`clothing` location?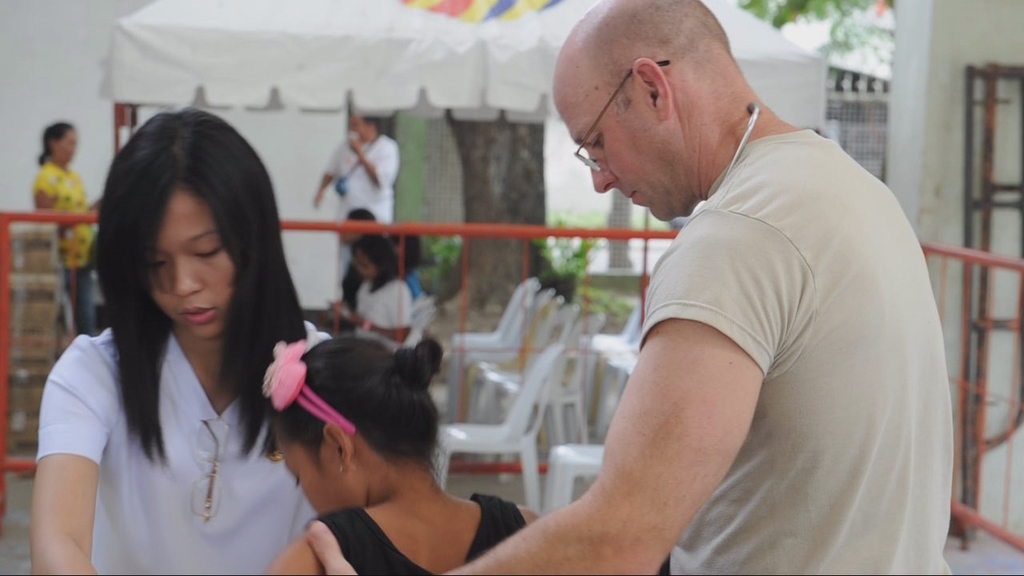
<region>322, 130, 396, 288</region>
